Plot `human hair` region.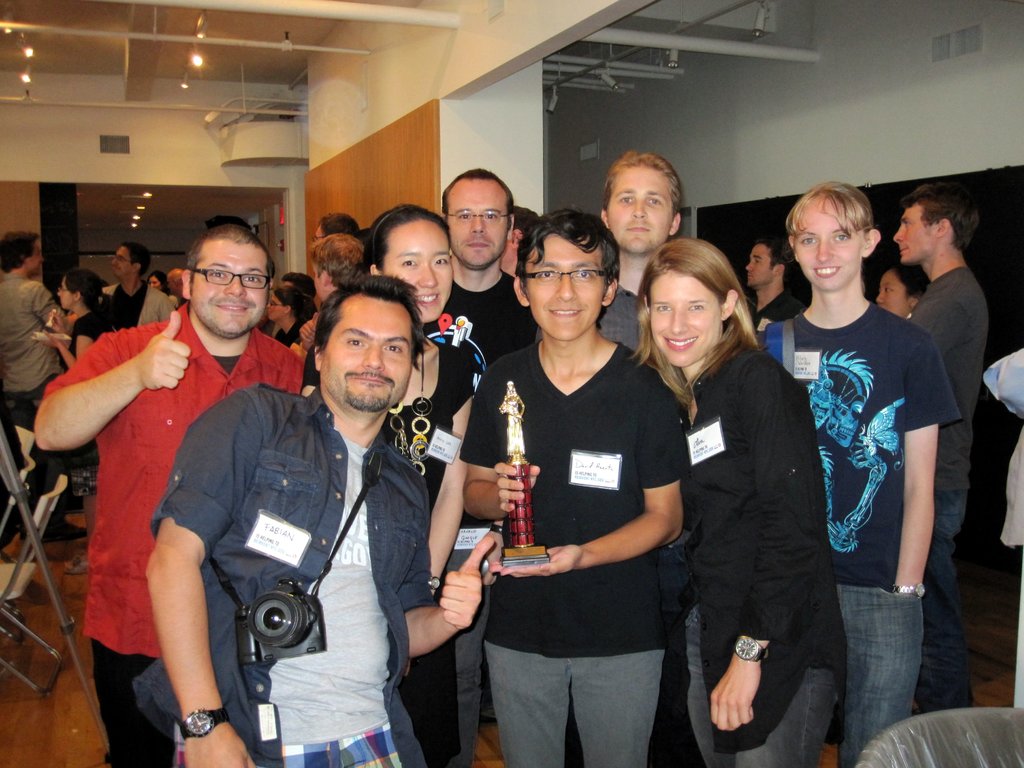
Plotted at (left=509, top=204, right=540, bottom=259).
